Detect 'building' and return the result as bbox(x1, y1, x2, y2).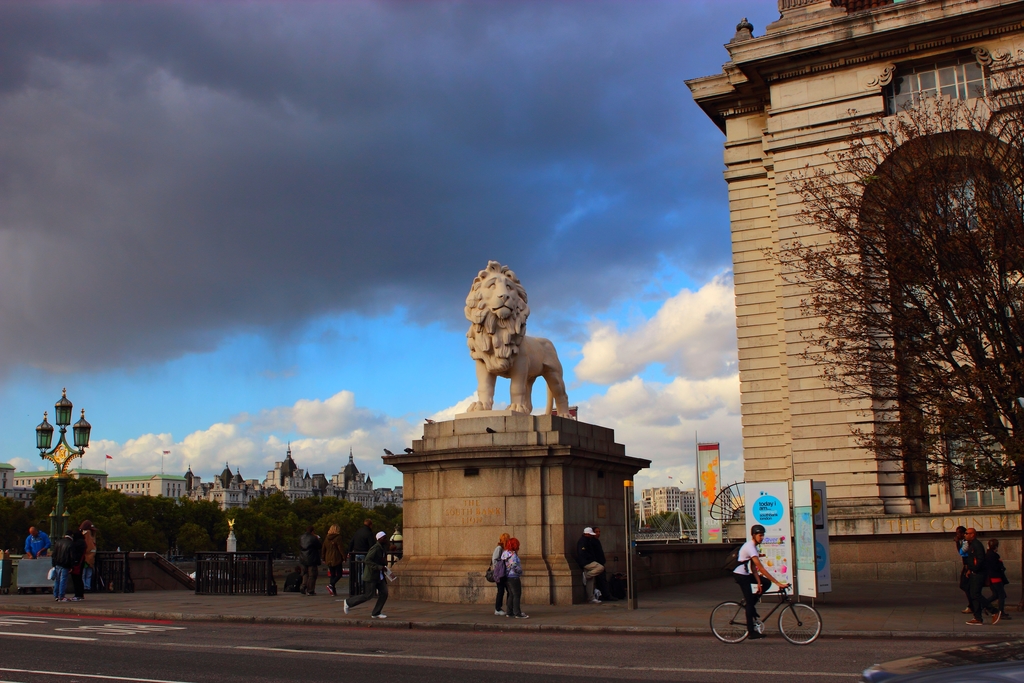
bbox(376, 482, 408, 511).
